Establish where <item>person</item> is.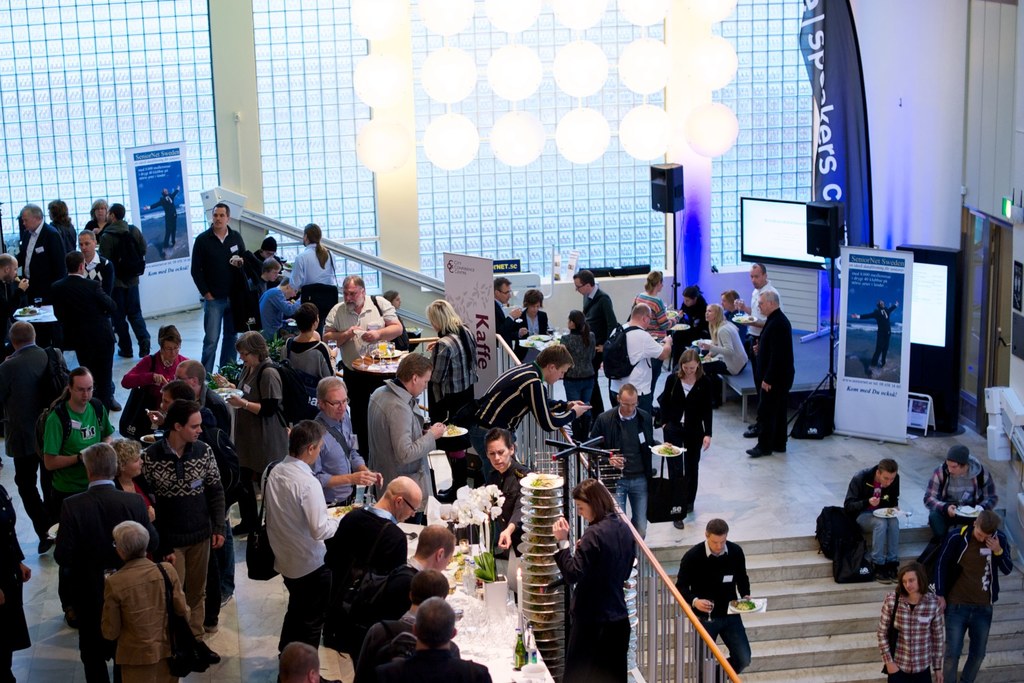
Established at box(317, 473, 430, 655).
